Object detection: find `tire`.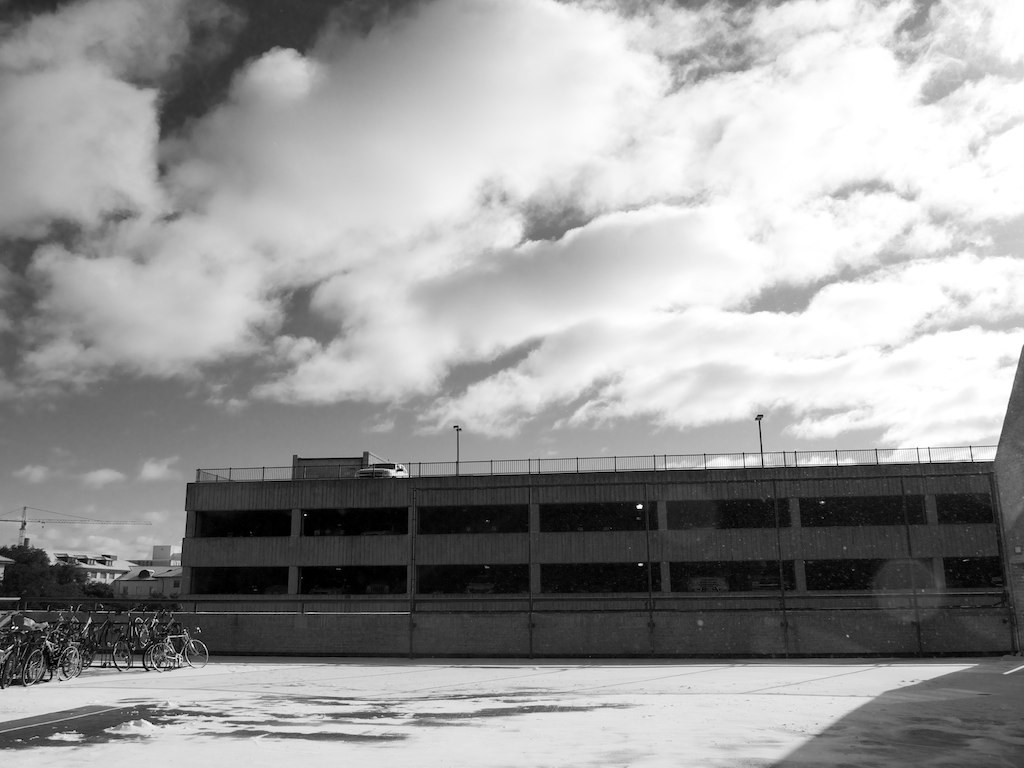
box(183, 638, 213, 669).
